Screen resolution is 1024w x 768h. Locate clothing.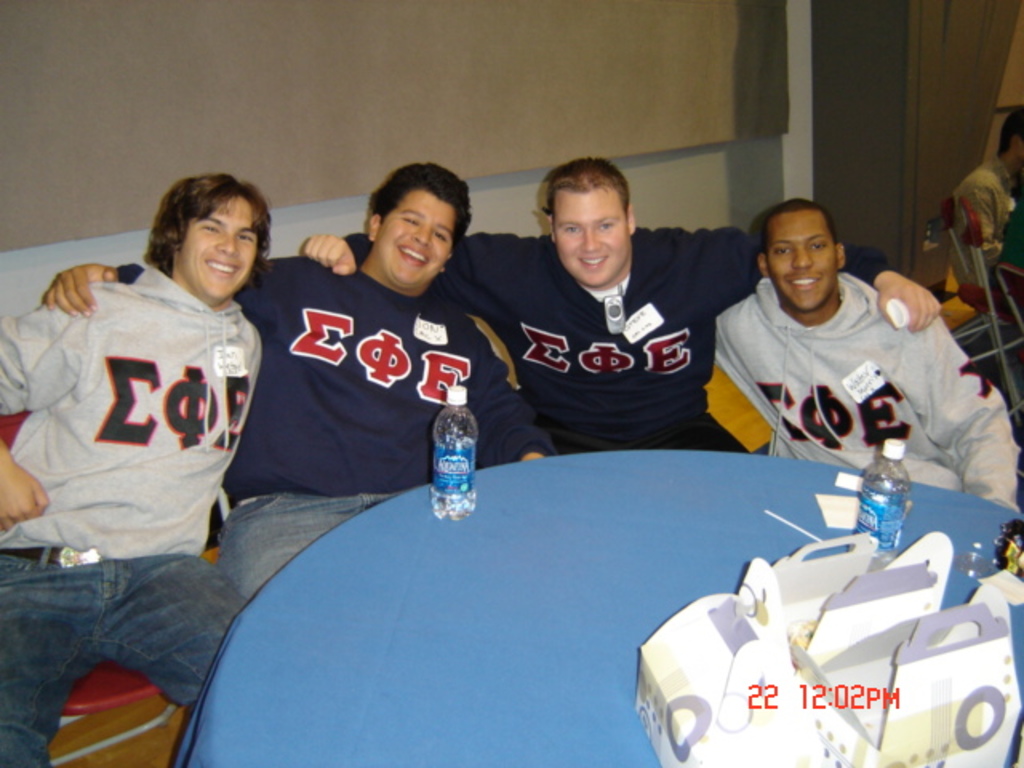
[112,254,555,598].
